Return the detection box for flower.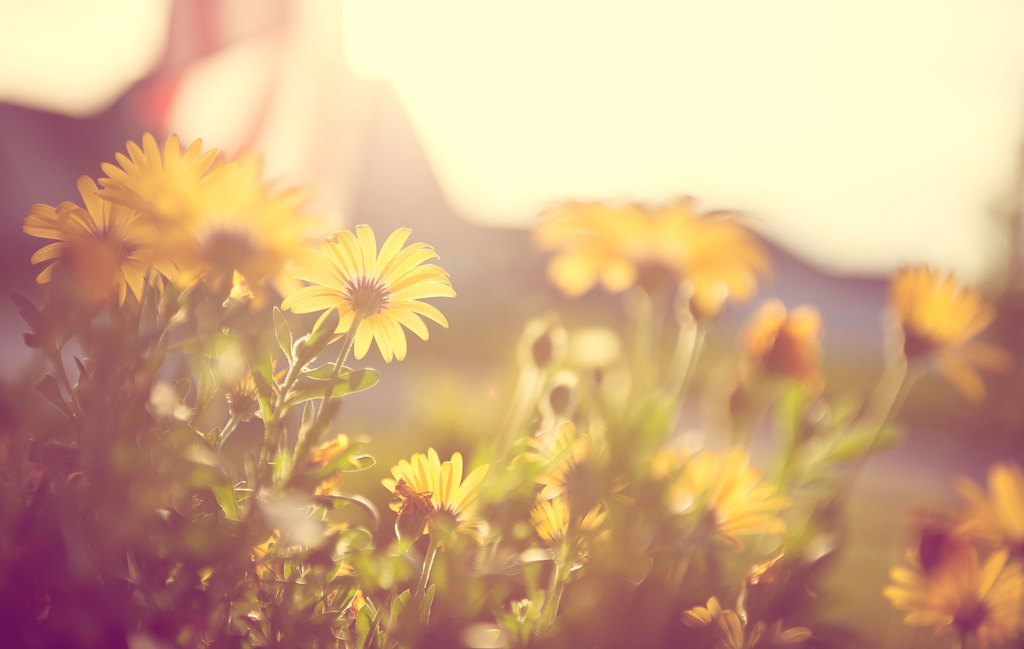
crop(280, 218, 460, 361).
